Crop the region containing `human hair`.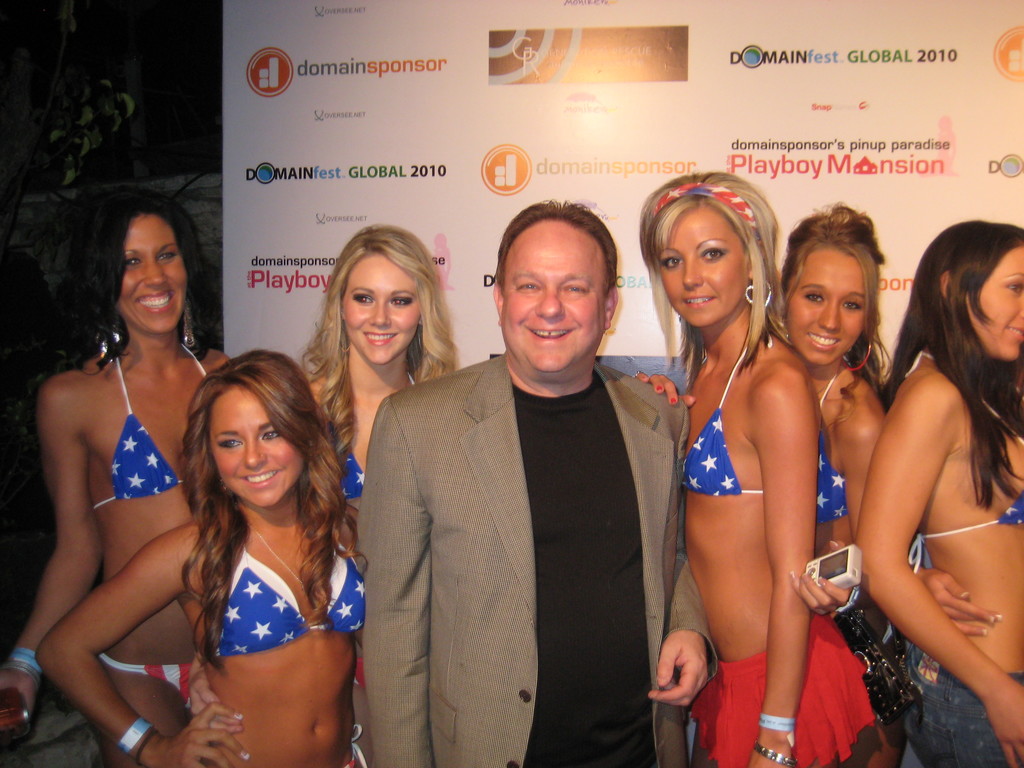
Crop region: (876, 217, 1023, 513).
